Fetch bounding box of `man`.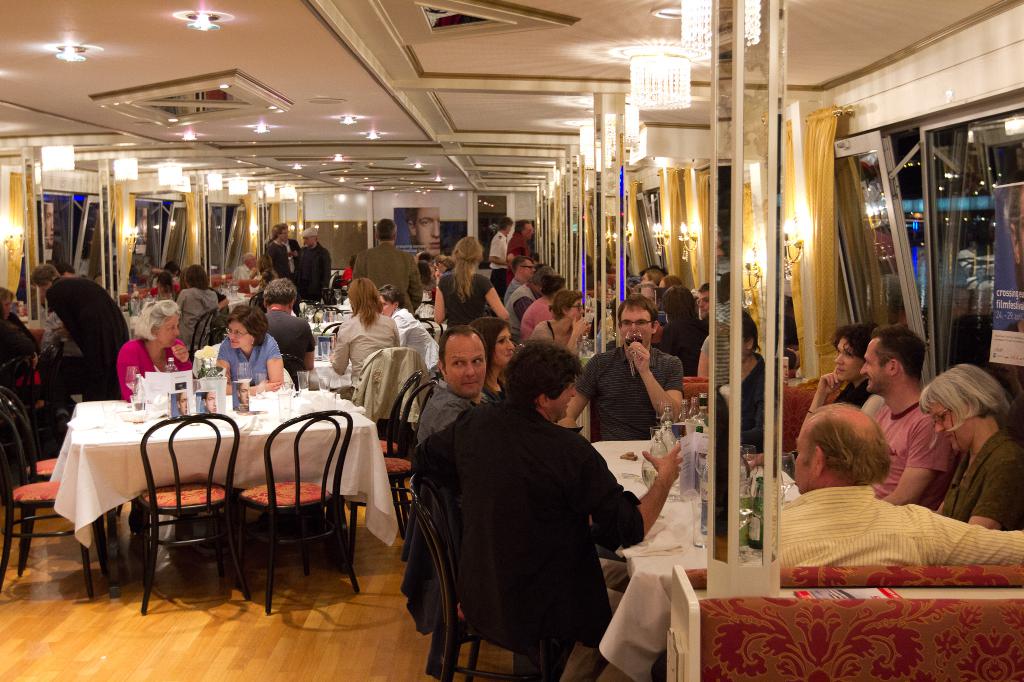
Bbox: x1=488 y1=219 x2=512 y2=292.
